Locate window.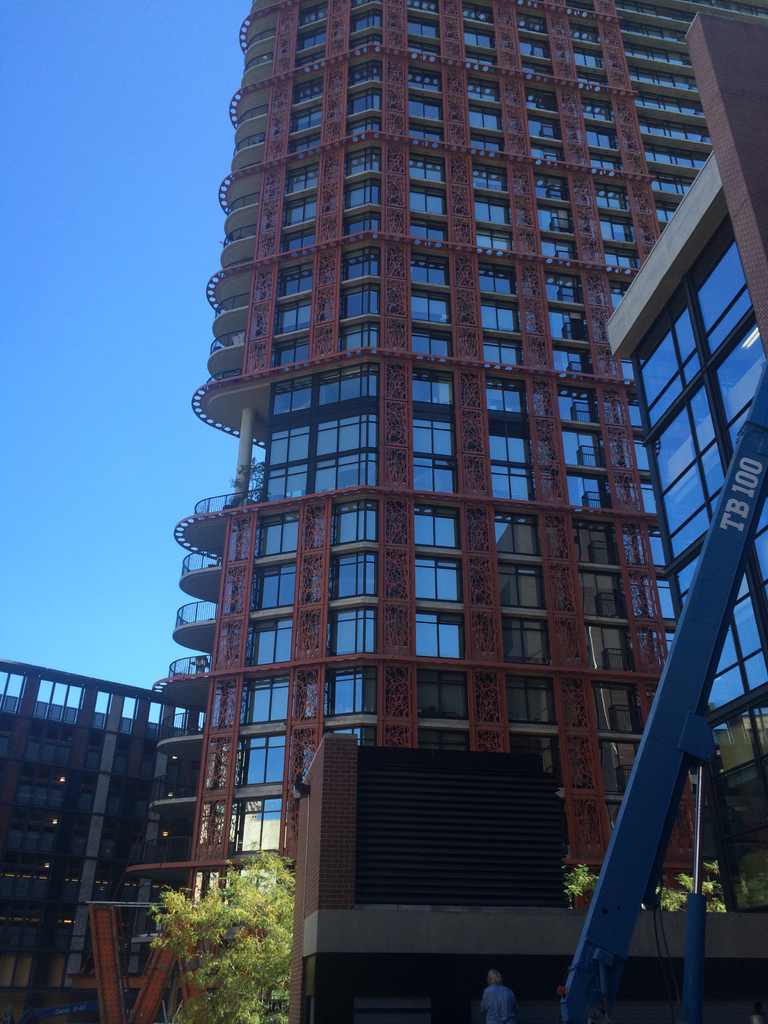
Bounding box: 255,241,630,308.
